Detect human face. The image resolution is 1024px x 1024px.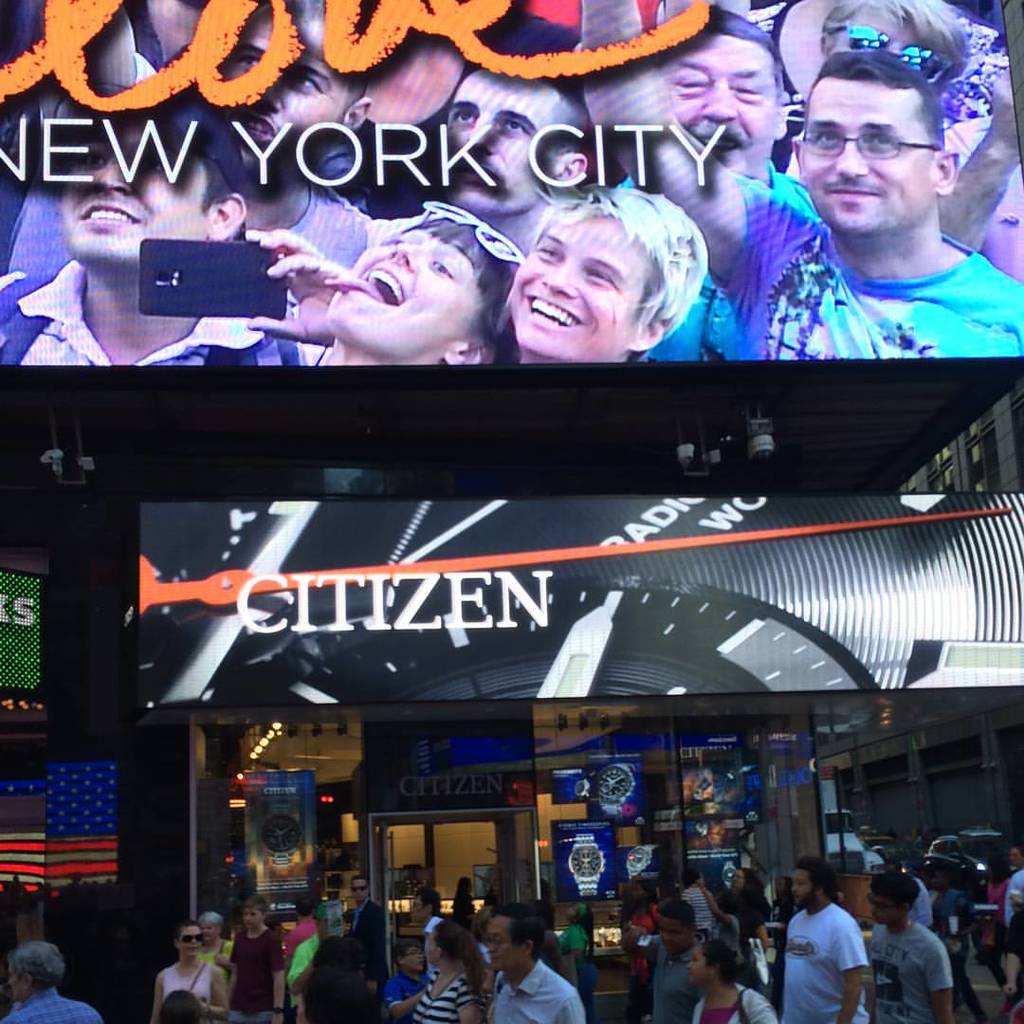
<region>357, 877, 367, 900</region>.
